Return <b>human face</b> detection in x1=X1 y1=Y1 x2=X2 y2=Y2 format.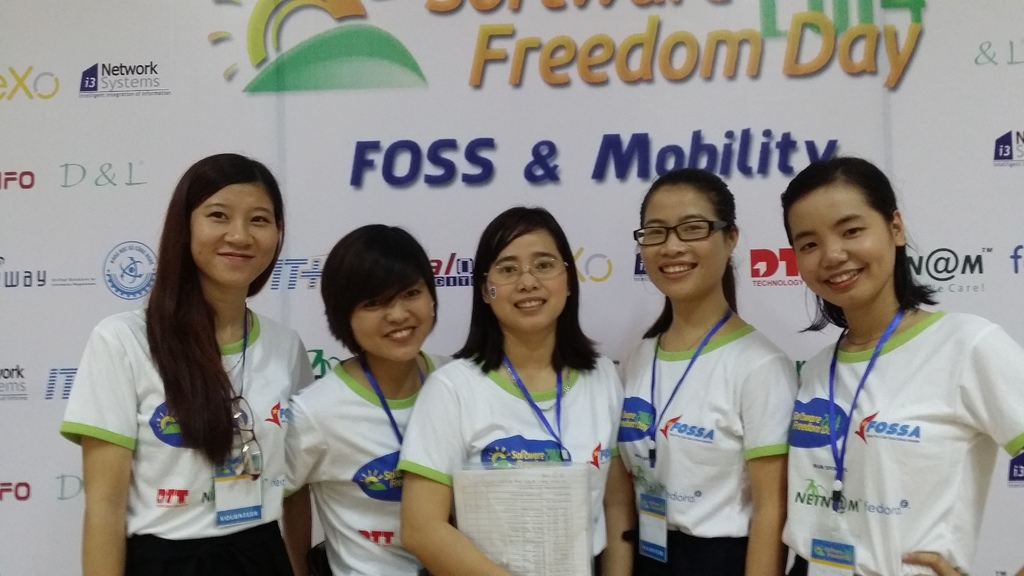
x1=486 y1=230 x2=570 y2=330.
